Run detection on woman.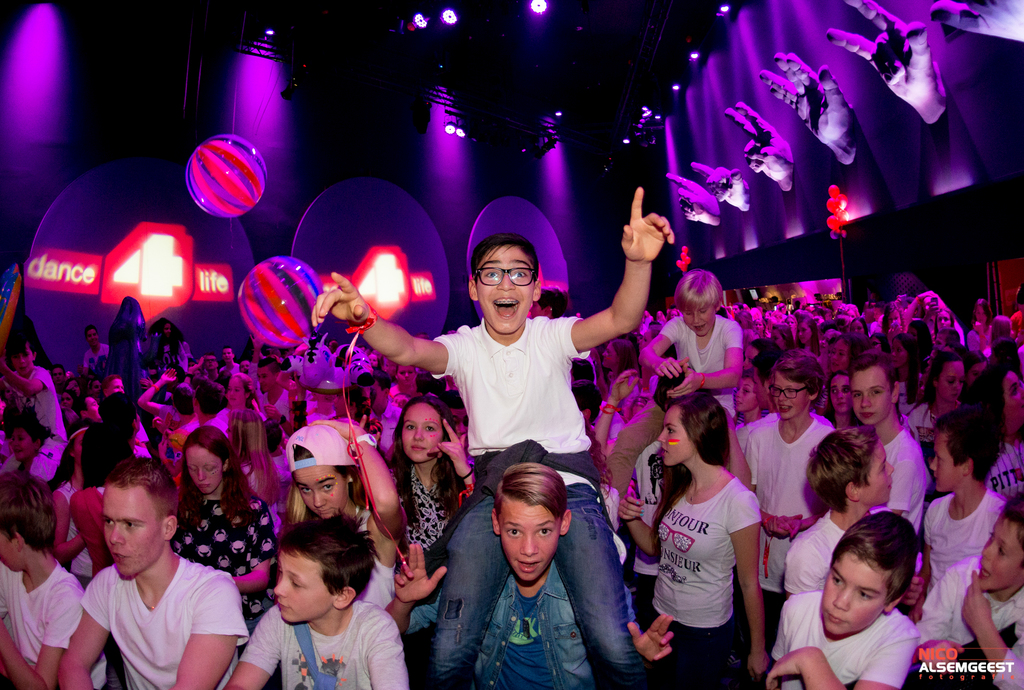
Result: [963,298,994,353].
